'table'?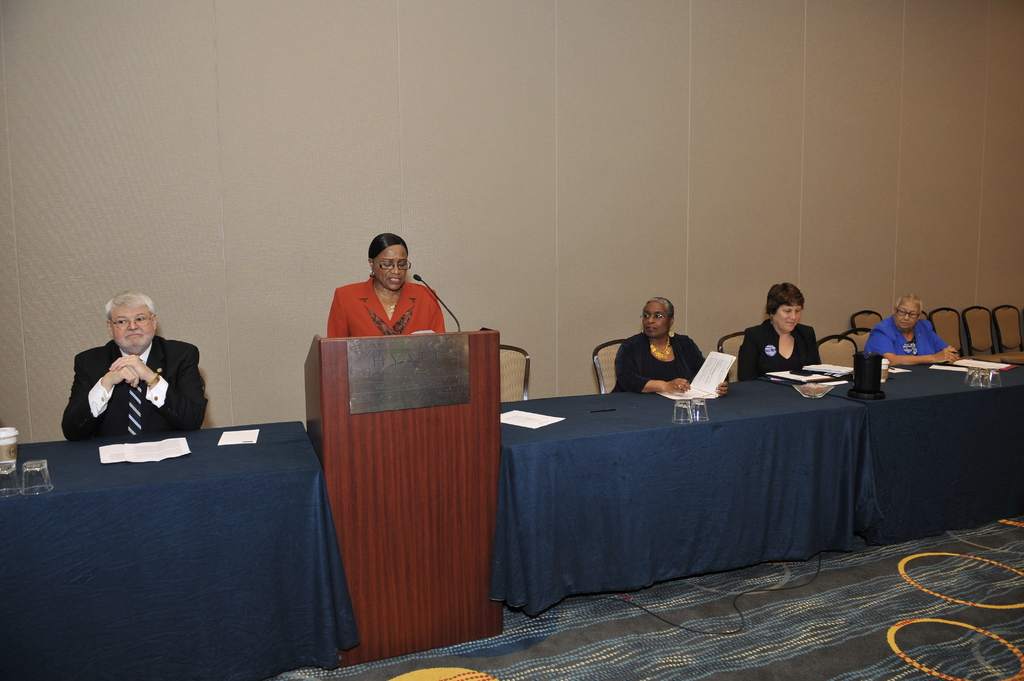
left=775, top=353, right=1023, bottom=545
